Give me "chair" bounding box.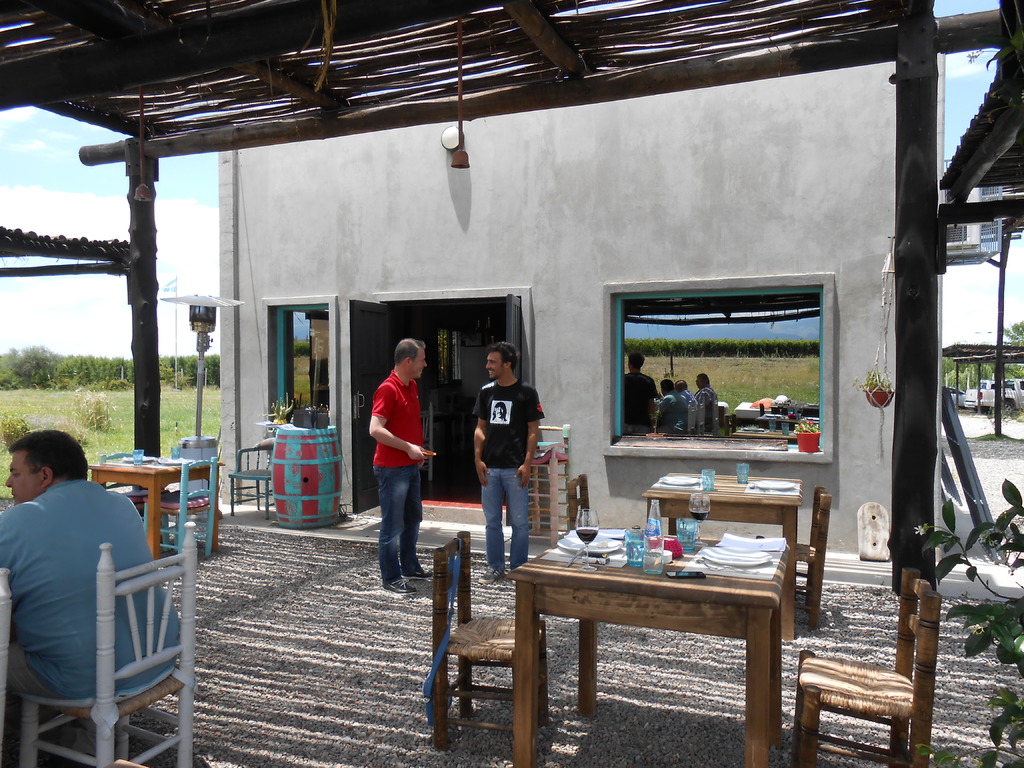
bbox=(24, 506, 204, 759).
